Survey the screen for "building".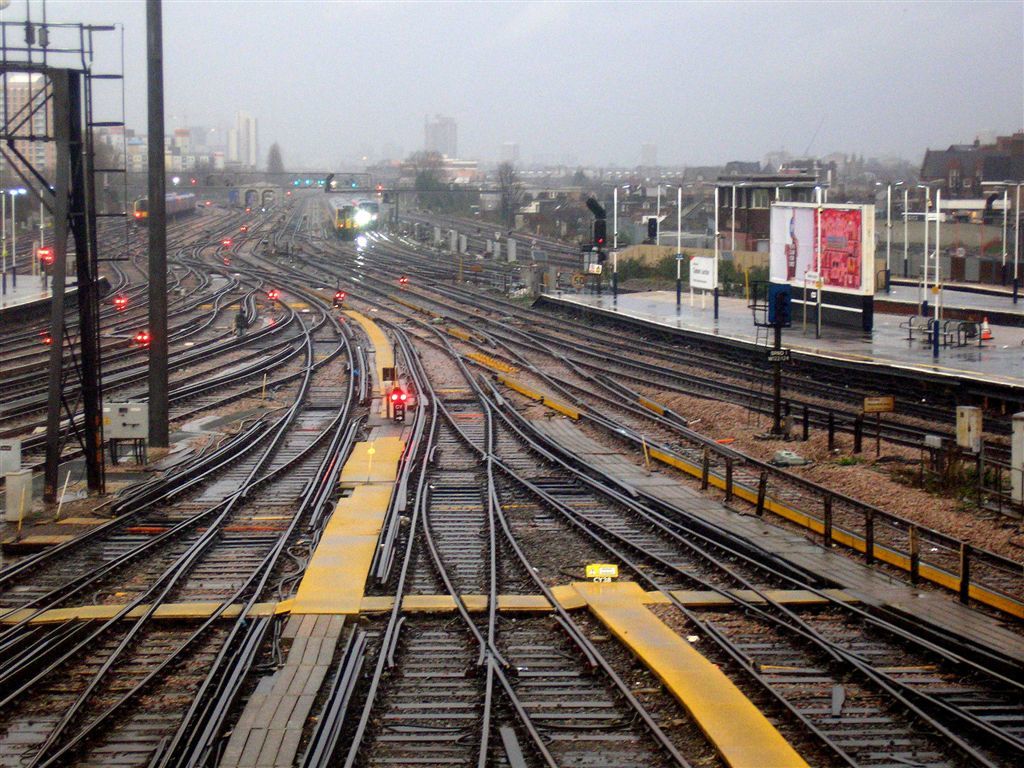
Survey found: (0,75,55,186).
